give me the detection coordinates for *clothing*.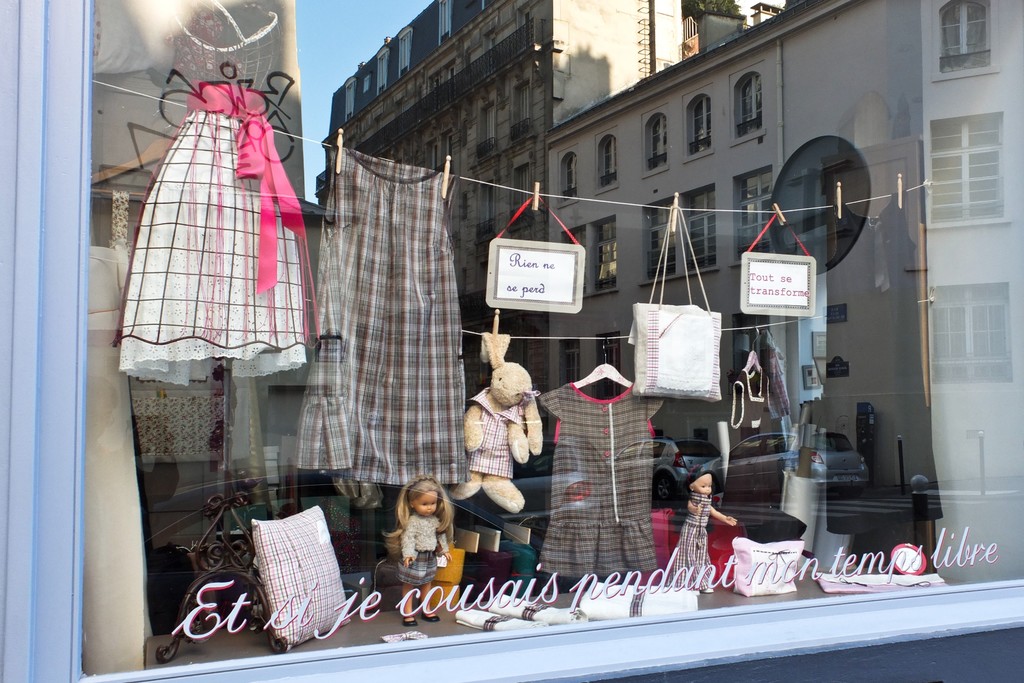
Rect(669, 494, 705, 586).
